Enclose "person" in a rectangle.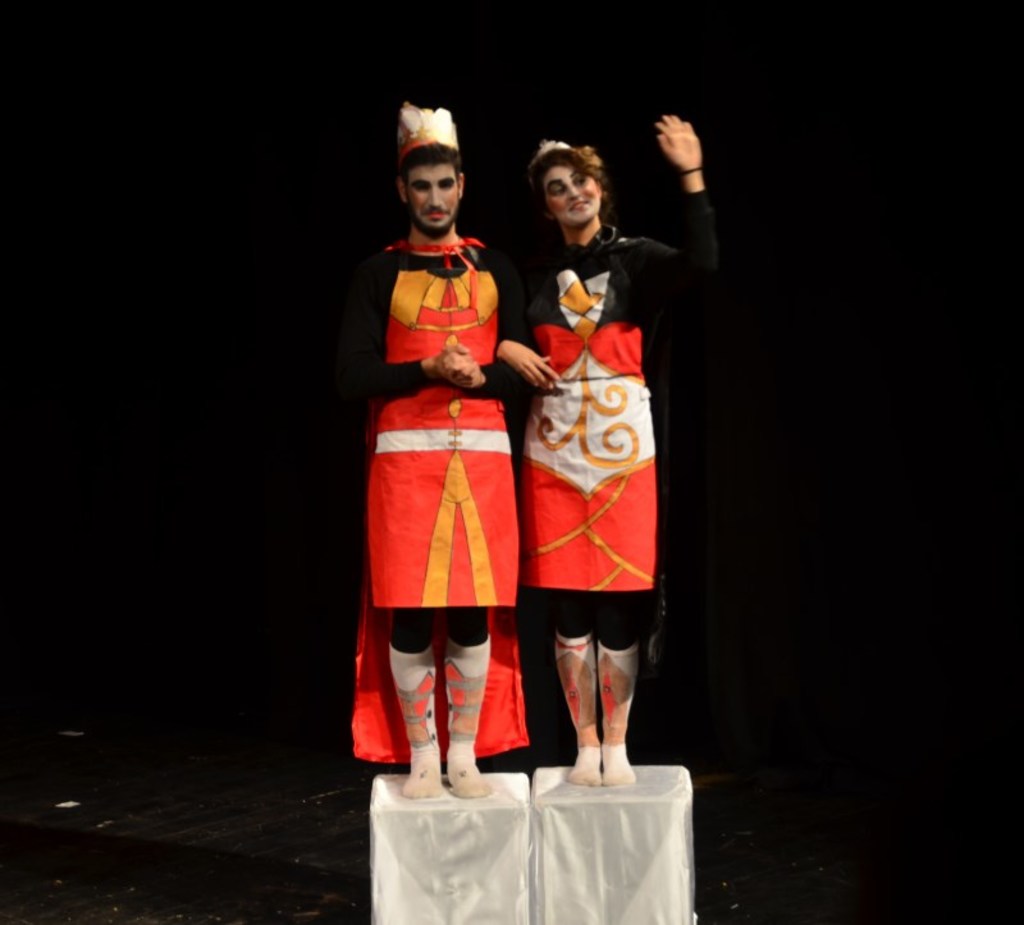
[352, 99, 527, 797].
